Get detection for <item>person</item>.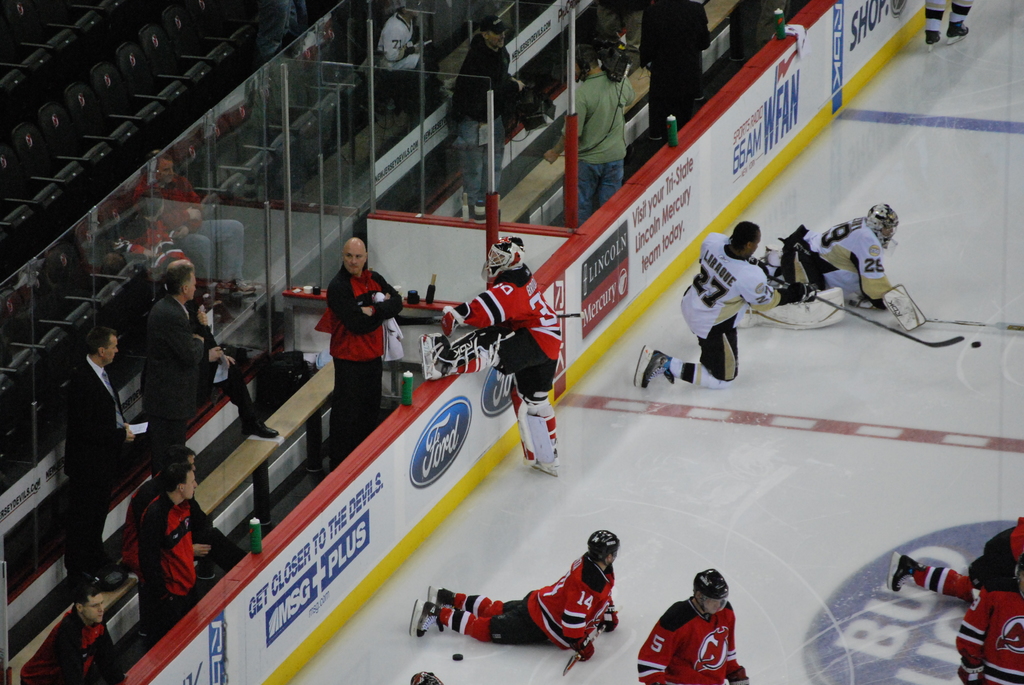
Detection: 728, 0, 796, 68.
